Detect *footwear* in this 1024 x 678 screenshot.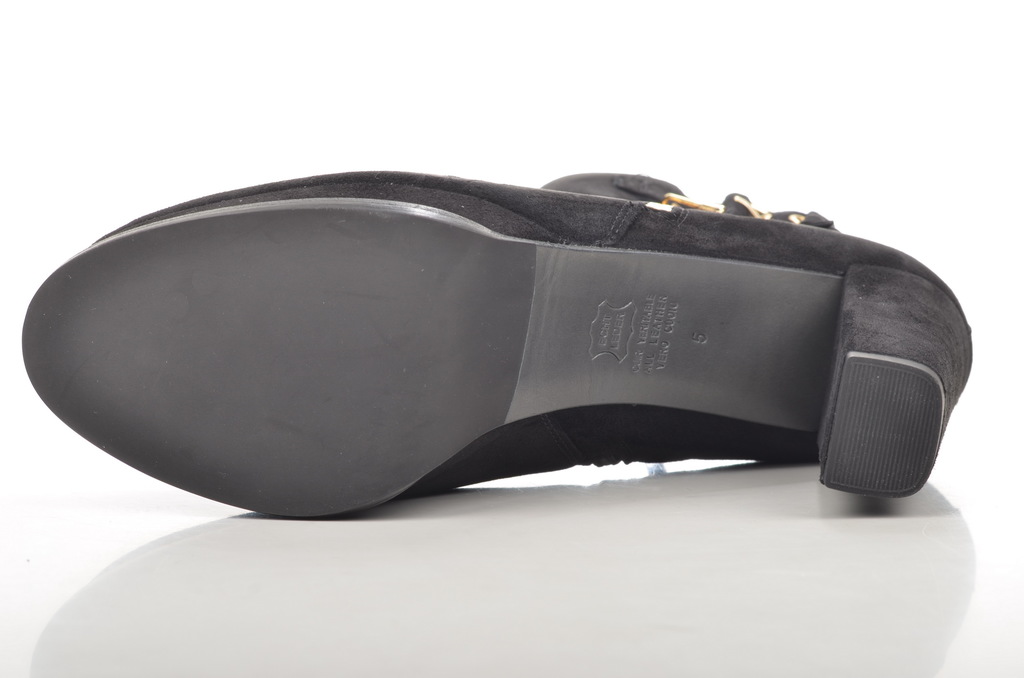
Detection: <bbox>19, 163, 977, 523</bbox>.
